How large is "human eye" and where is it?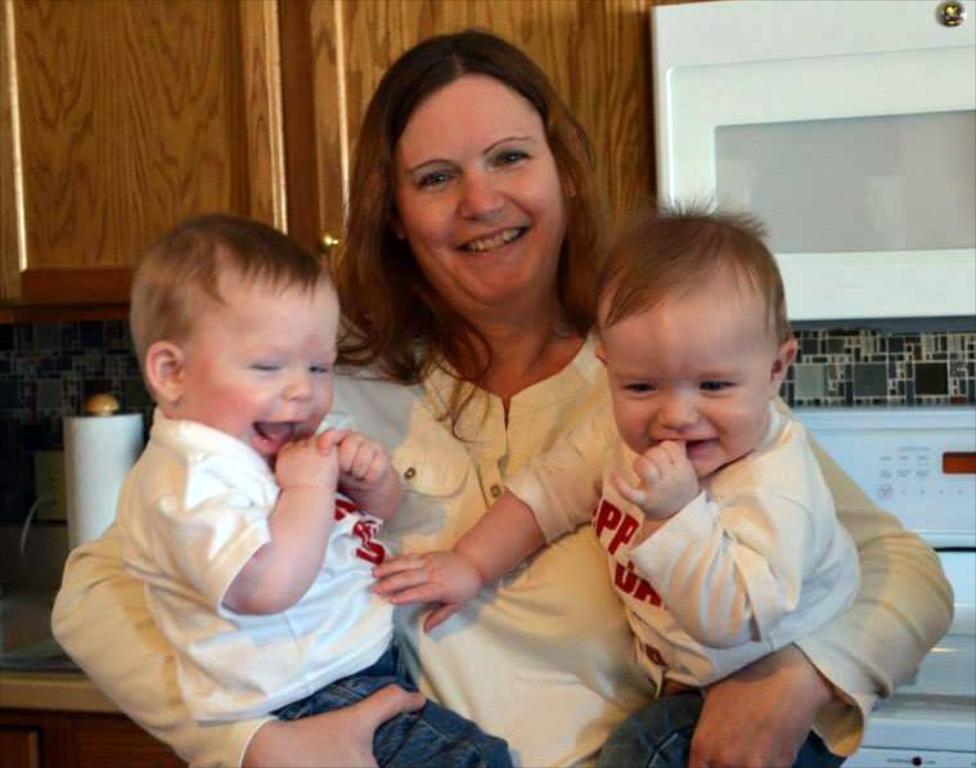
Bounding box: [left=240, top=355, right=278, bottom=377].
